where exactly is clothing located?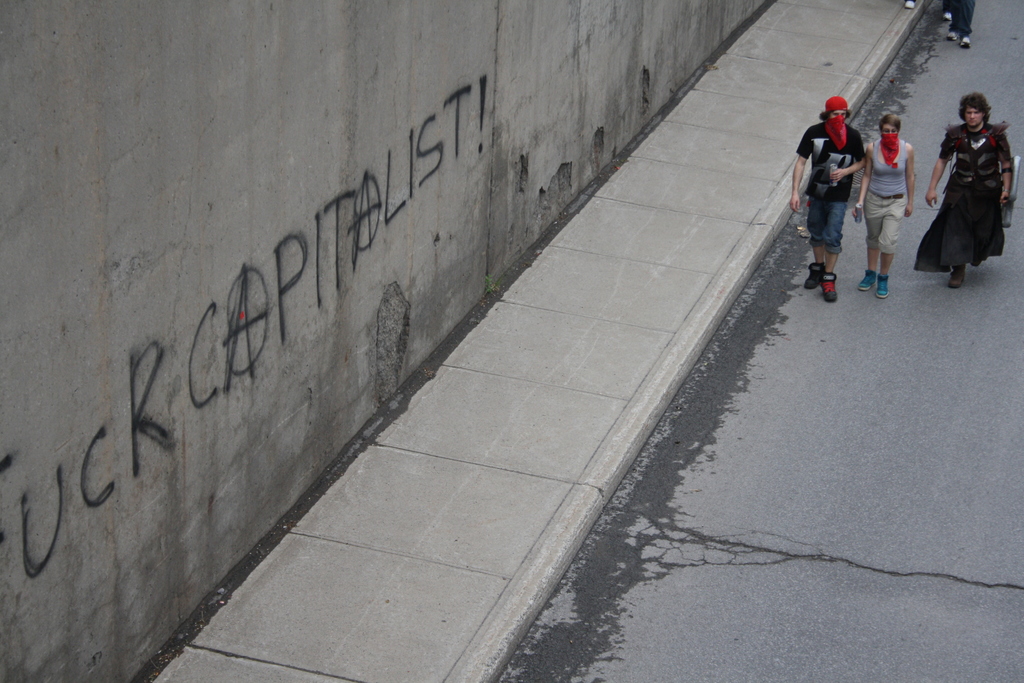
Its bounding box is (left=941, top=0, right=950, bottom=13).
